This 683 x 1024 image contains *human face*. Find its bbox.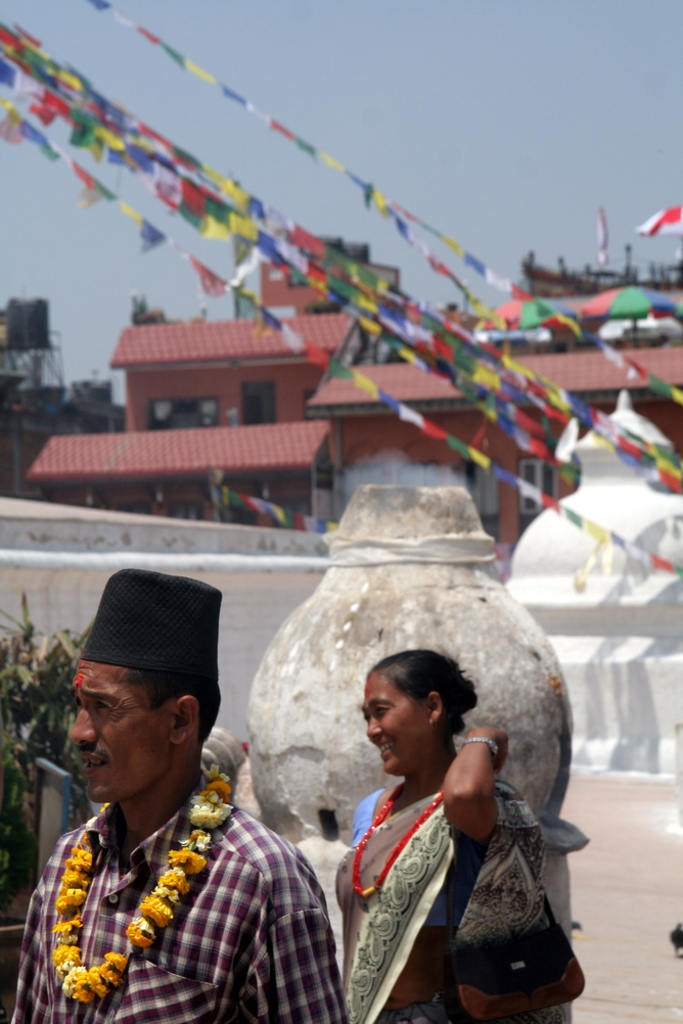
[69, 657, 189, 813].
